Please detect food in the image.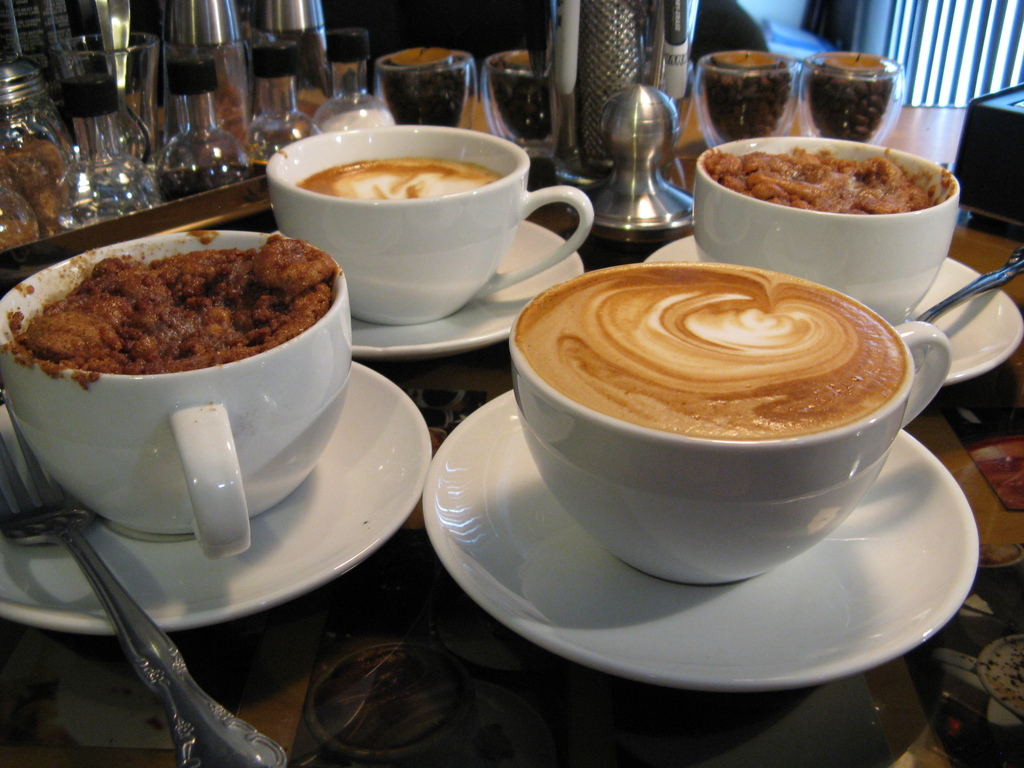
left=700, top=146, right=963, bottom=233.
